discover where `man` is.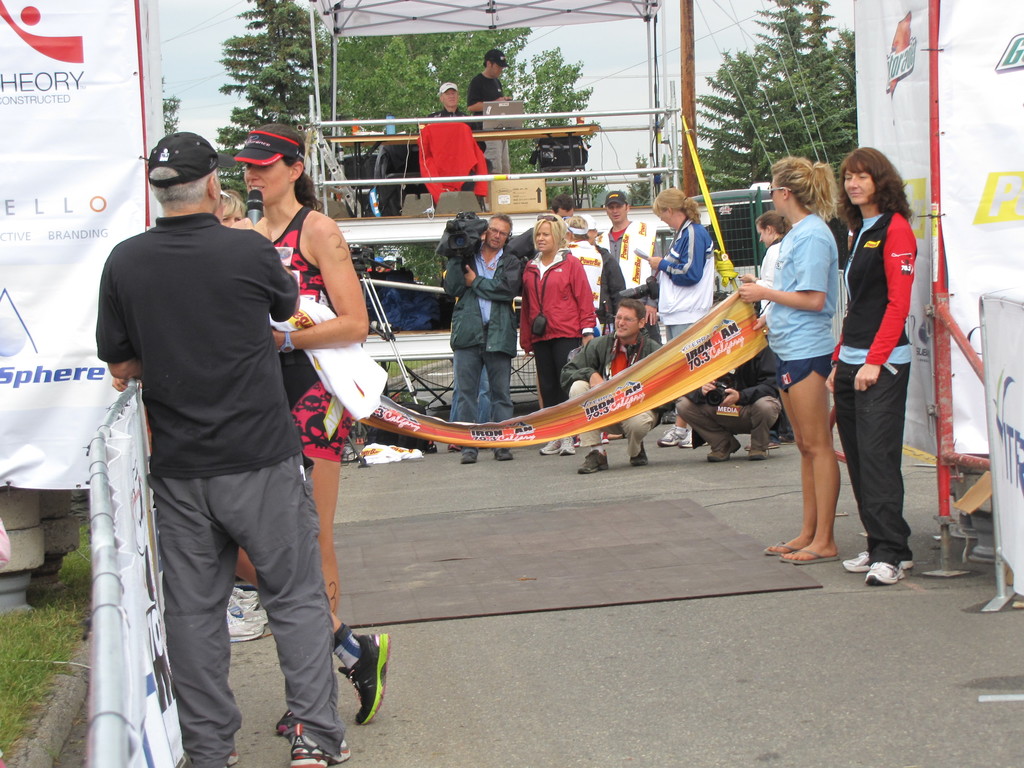
Discovered at box(86, 123, 344, 767).
